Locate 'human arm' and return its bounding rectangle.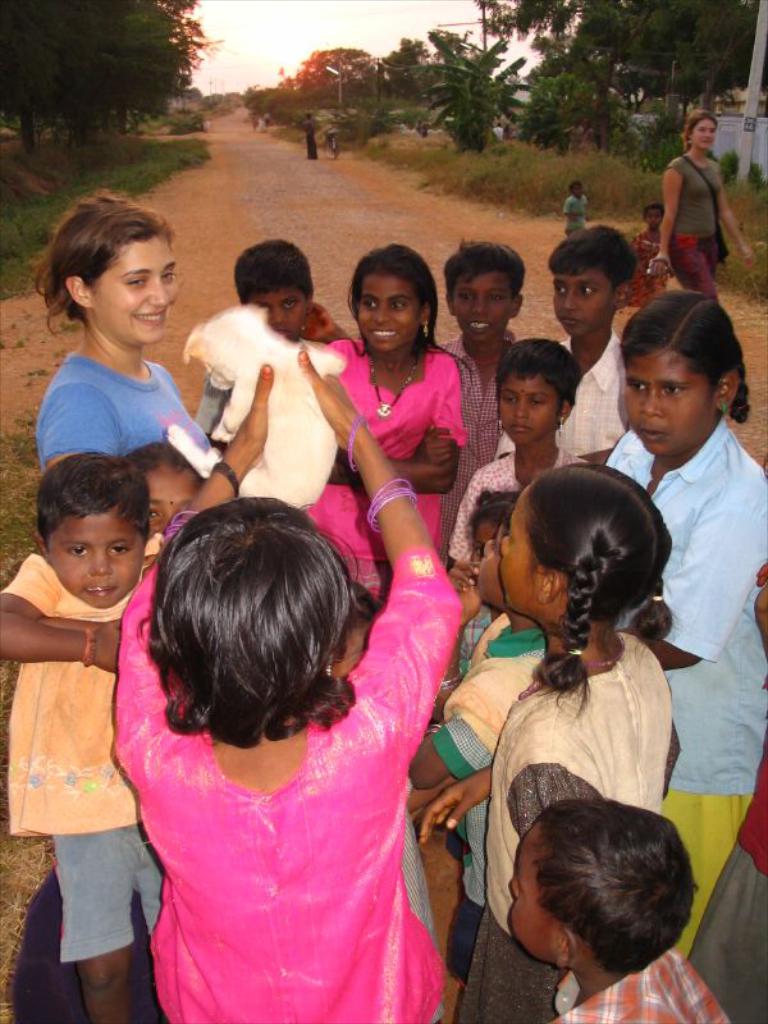
bbox=(324, 356, 466, 502).
